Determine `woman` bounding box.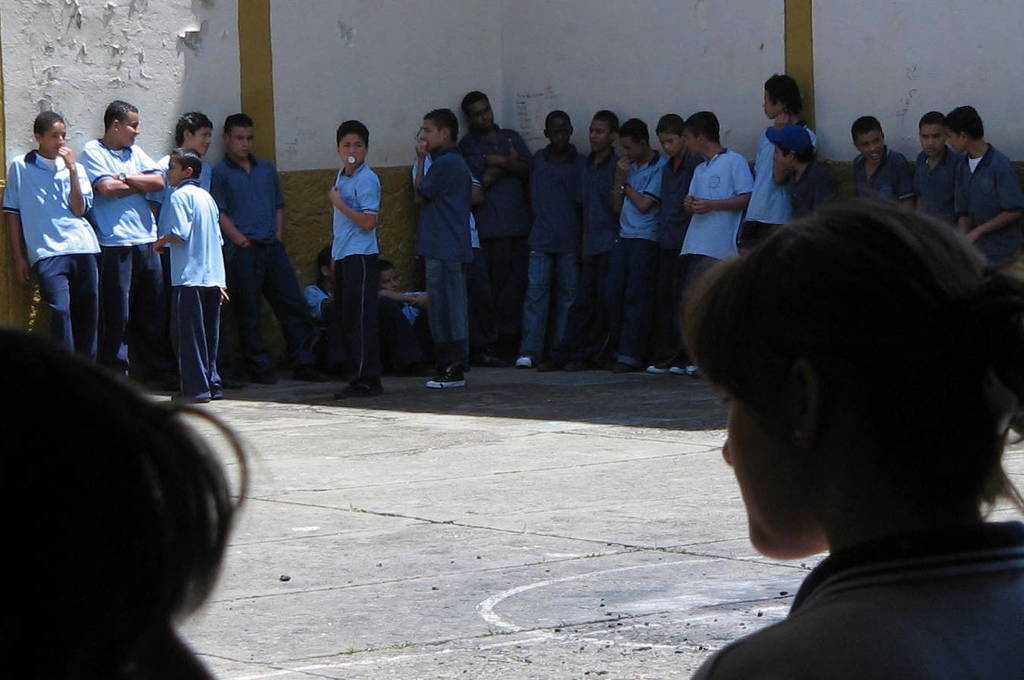
Determined: left=0, top=326, right=279, bottom=679.
